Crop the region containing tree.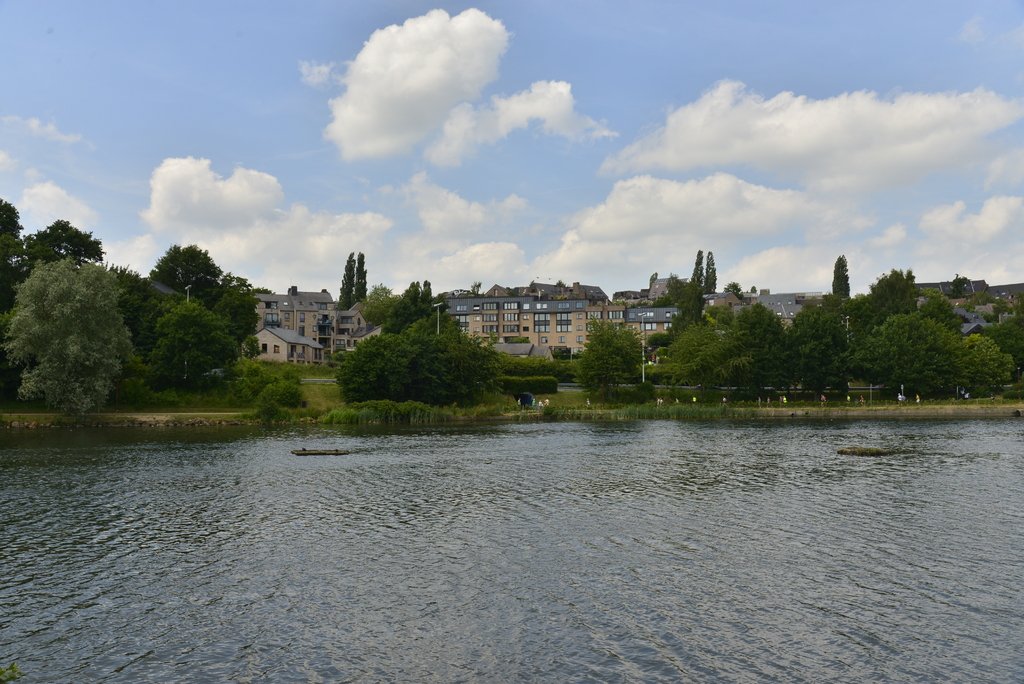
Crop region: left=355, top=248, right=371, bottom=297.
